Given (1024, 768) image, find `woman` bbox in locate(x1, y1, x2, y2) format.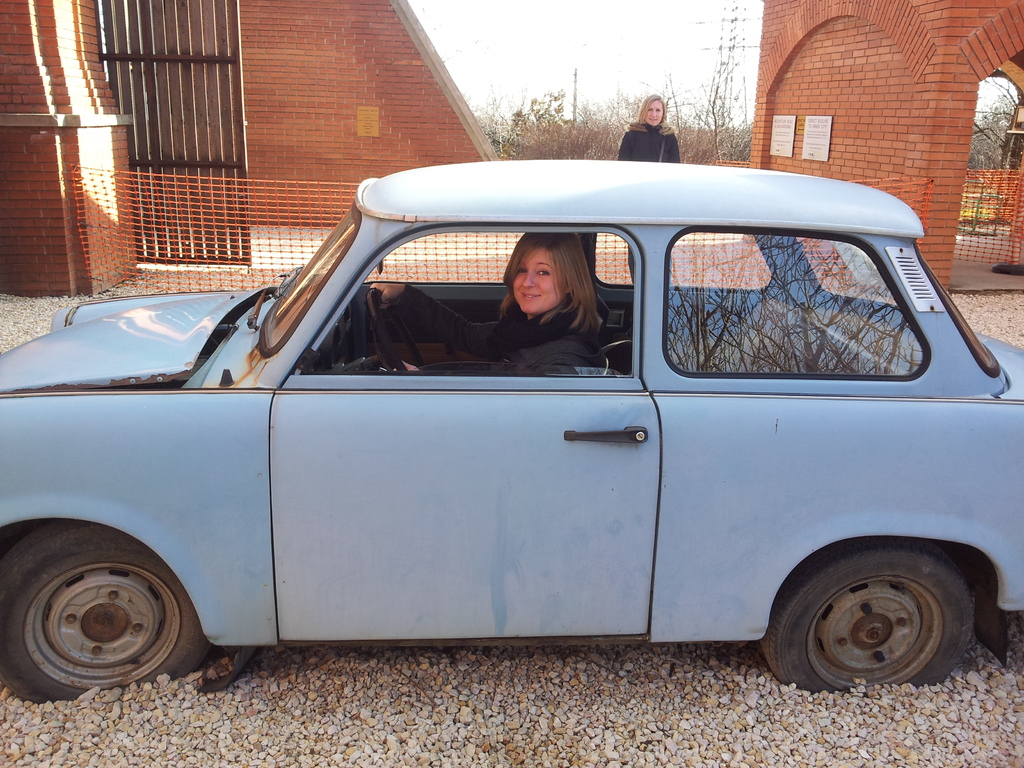
locate(369, 232, 606, 381).
